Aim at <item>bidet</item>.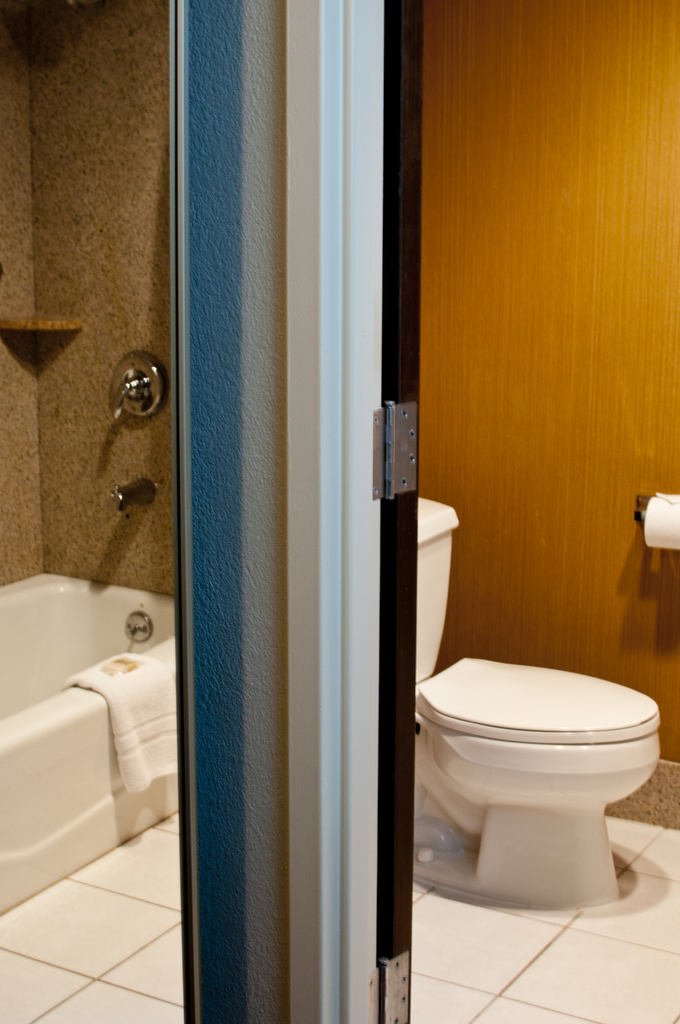
Aimed at x1=417, y1=650, x2=665, y2=904.
